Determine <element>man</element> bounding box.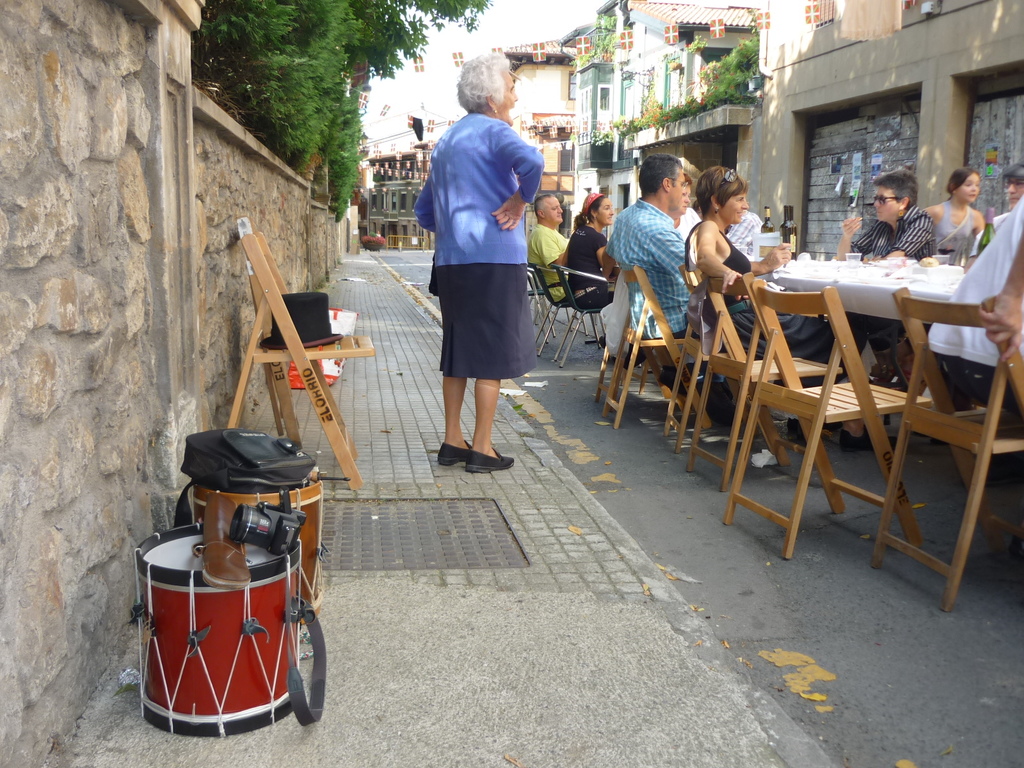
Determined: box(526, 194, 573, 306).
